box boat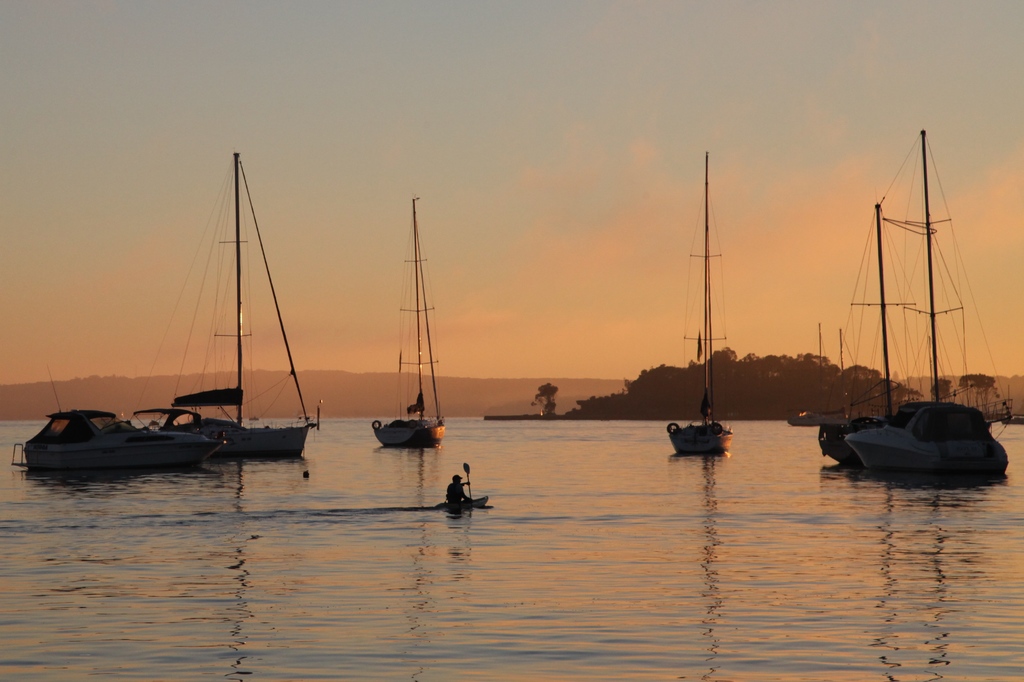
(x1=440, y1=496, x2=489, y2=512)
